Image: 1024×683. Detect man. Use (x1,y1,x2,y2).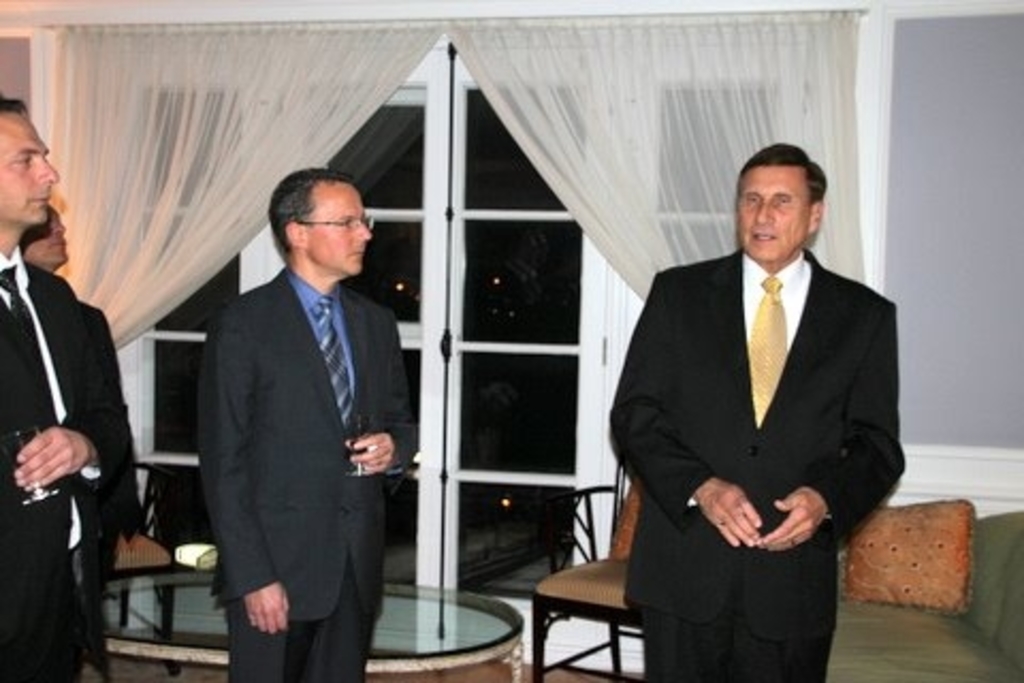
(606,139,894,677).
